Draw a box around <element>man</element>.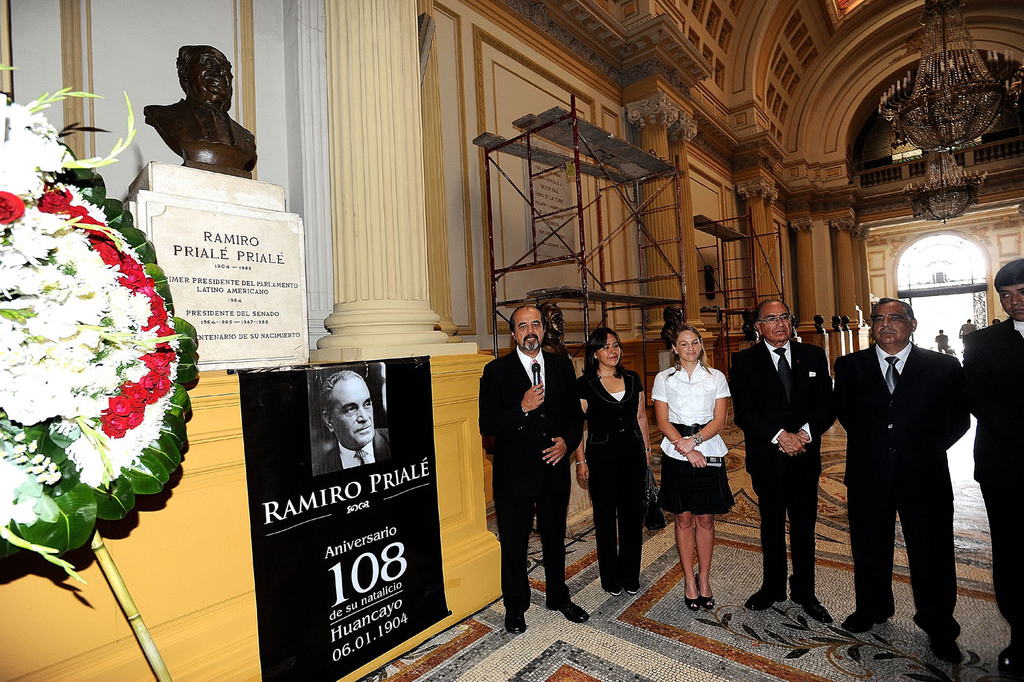
(728,299,840,623).
